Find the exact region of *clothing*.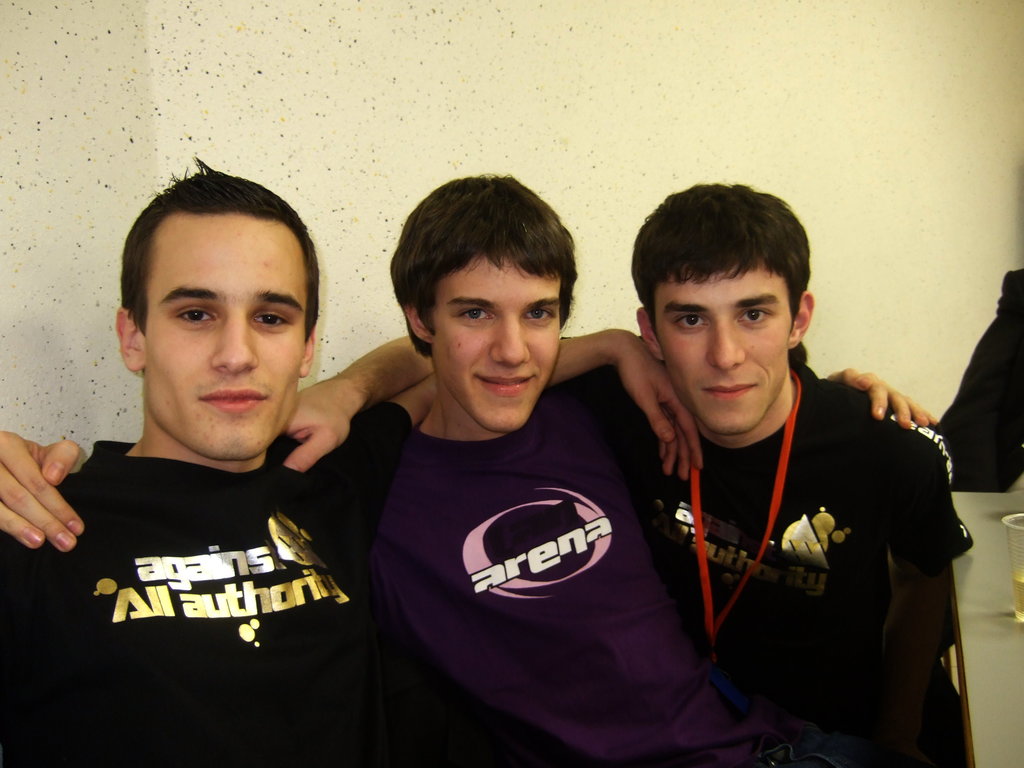
Exact region: left=0, top=425, right=429, bottom=762.
